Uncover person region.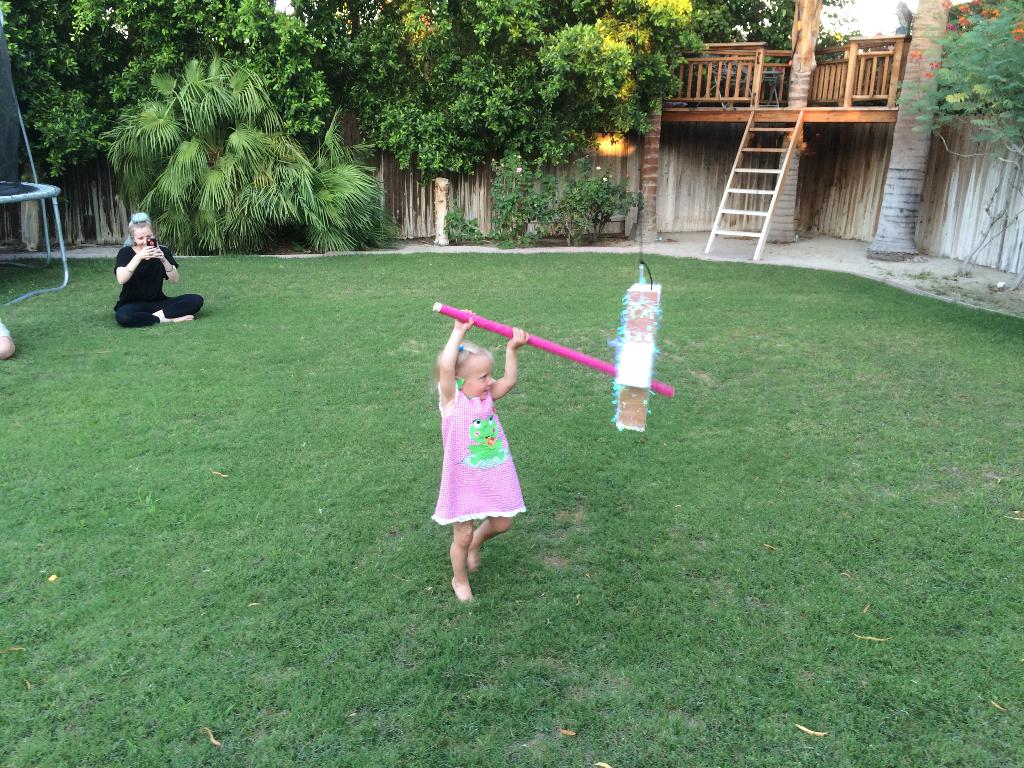
Uncovered: x1=100 y1=212 x2=190 y2=331.
